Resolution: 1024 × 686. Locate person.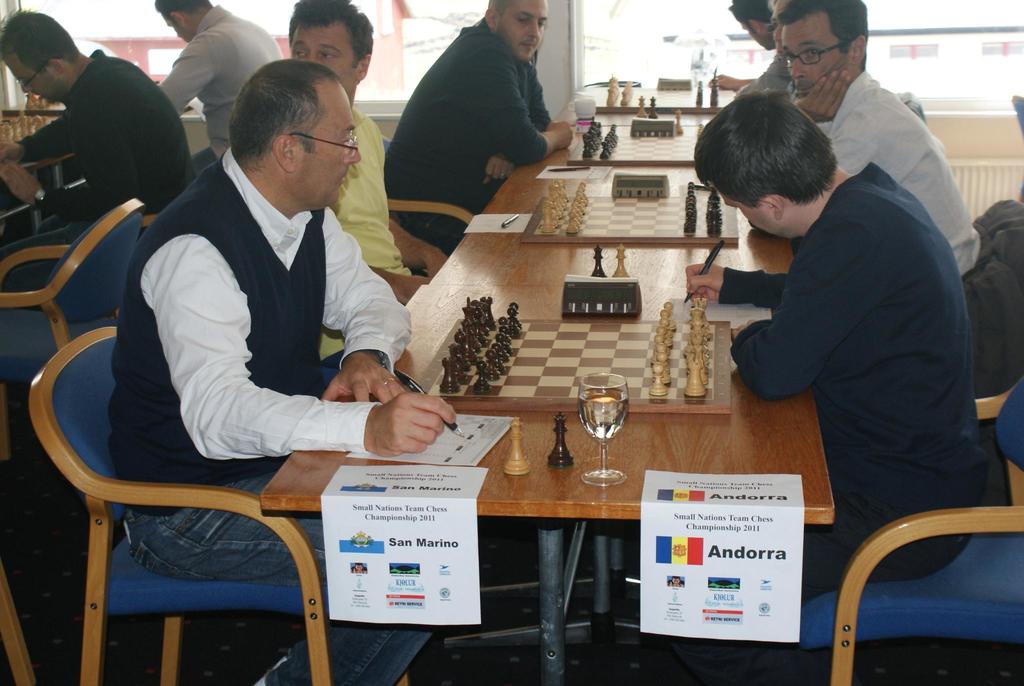
[705,0,785,96].
